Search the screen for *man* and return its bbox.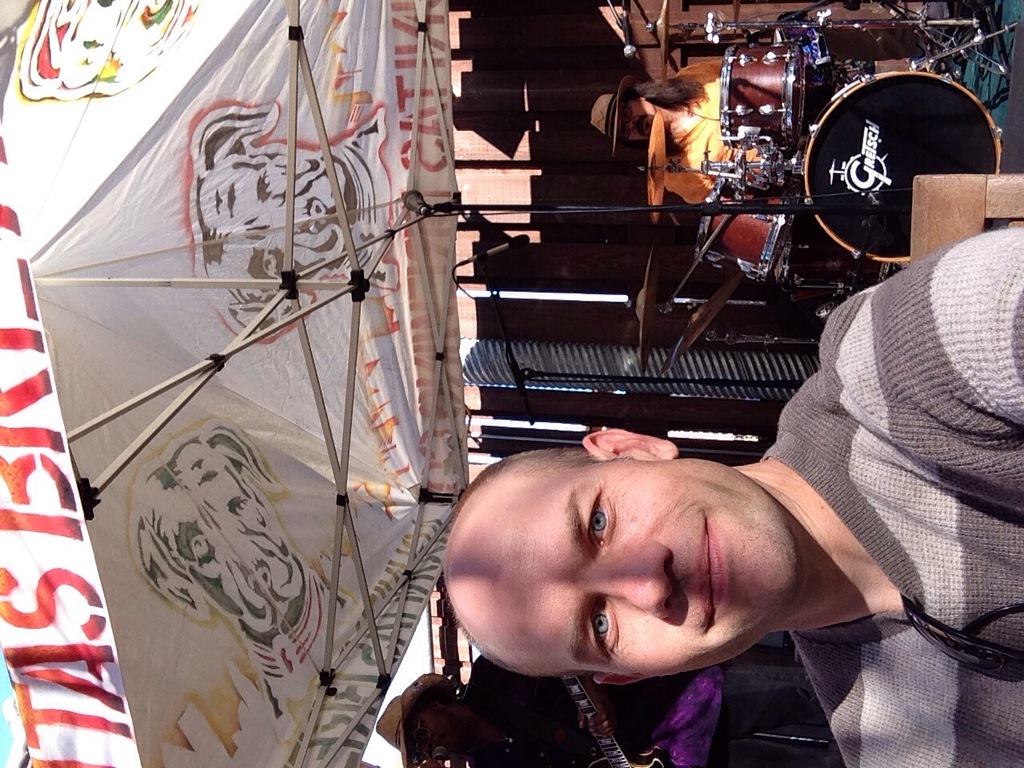
Found: 298/279/986/756.
